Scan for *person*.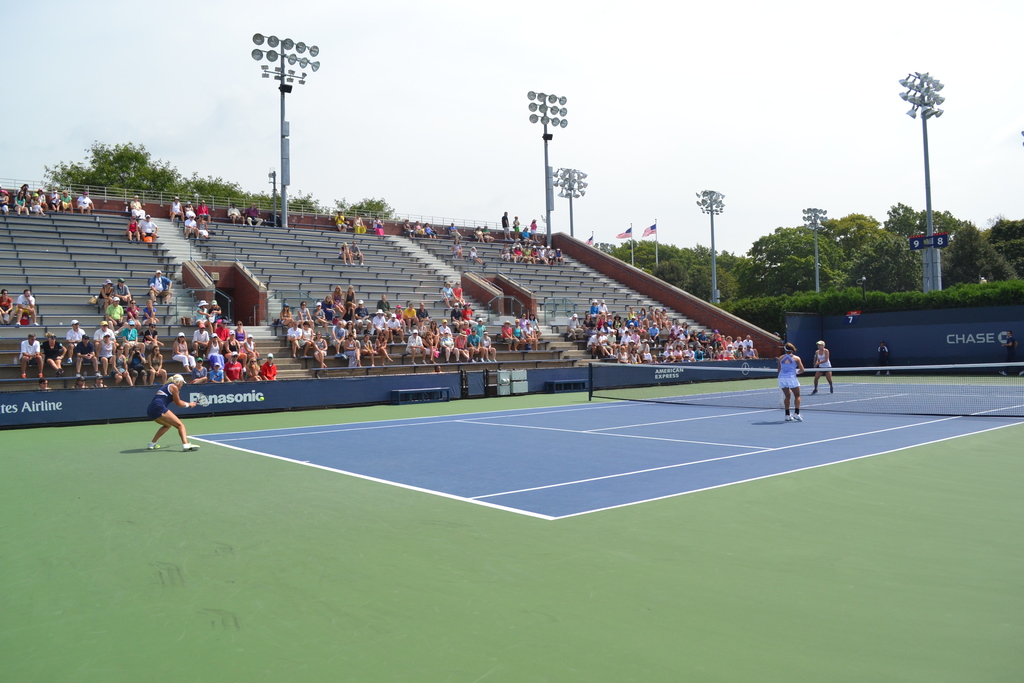
Scan result: x1=136 y1=215 x2=156 y2=243.
